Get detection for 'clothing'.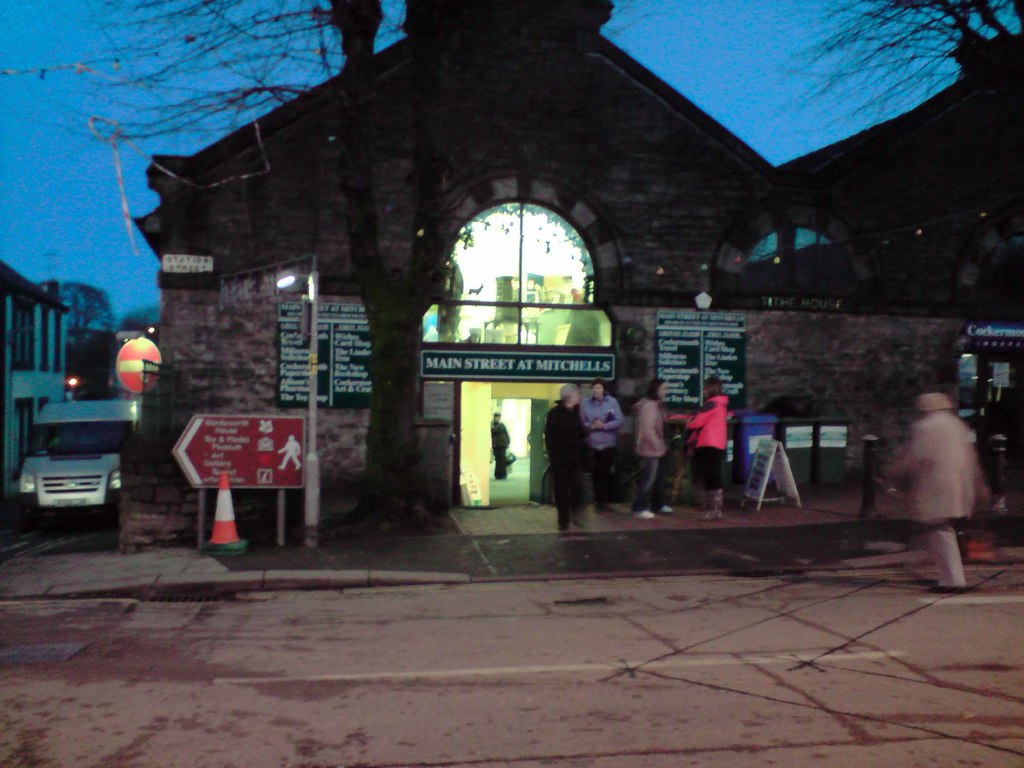
Detection: box=[487, 428, 517, 470].
